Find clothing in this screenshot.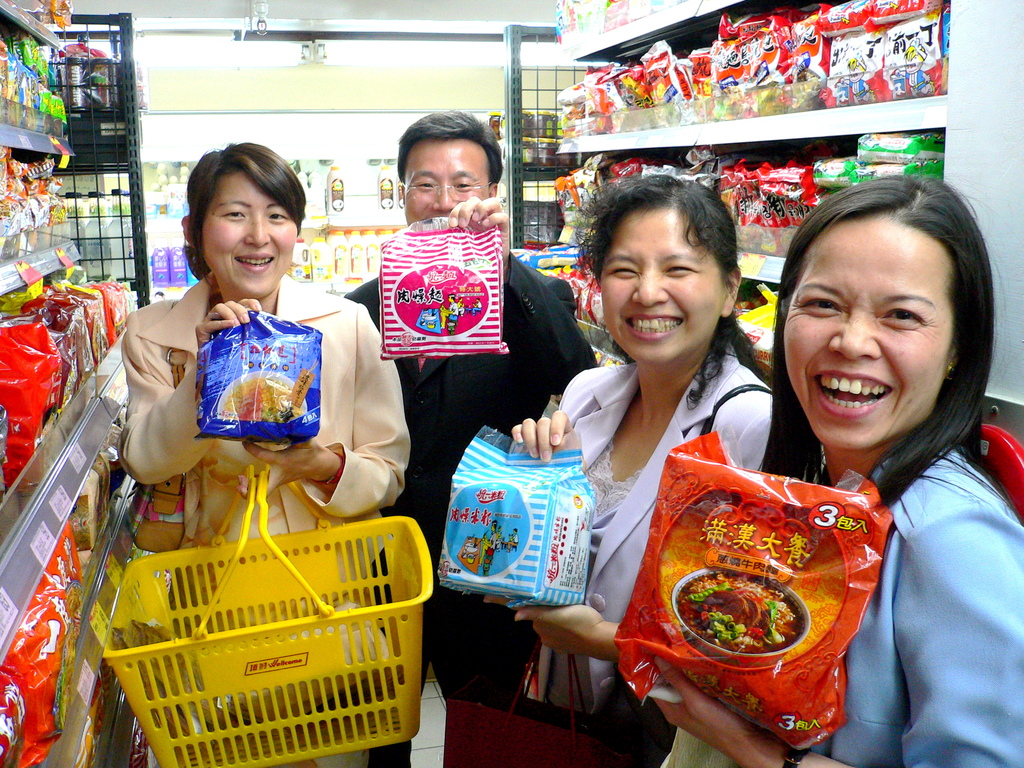
The bounding box for clothing is box=[551, 332, 777, 767].
